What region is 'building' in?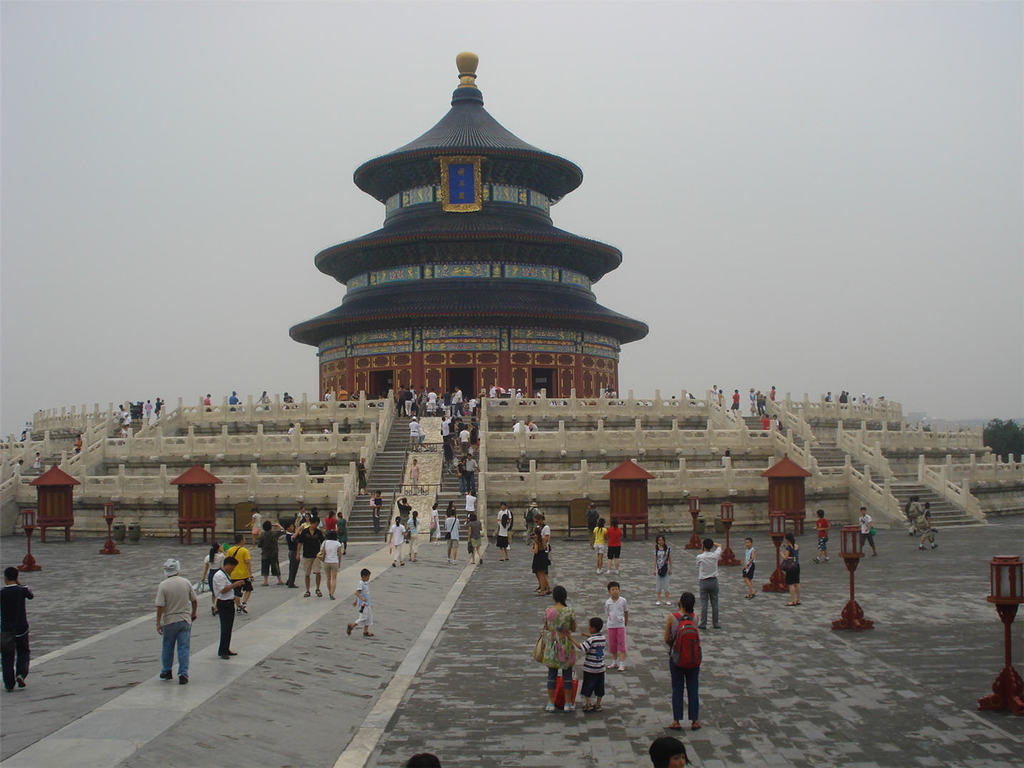
bbox=[289, 51, 650, 408].
